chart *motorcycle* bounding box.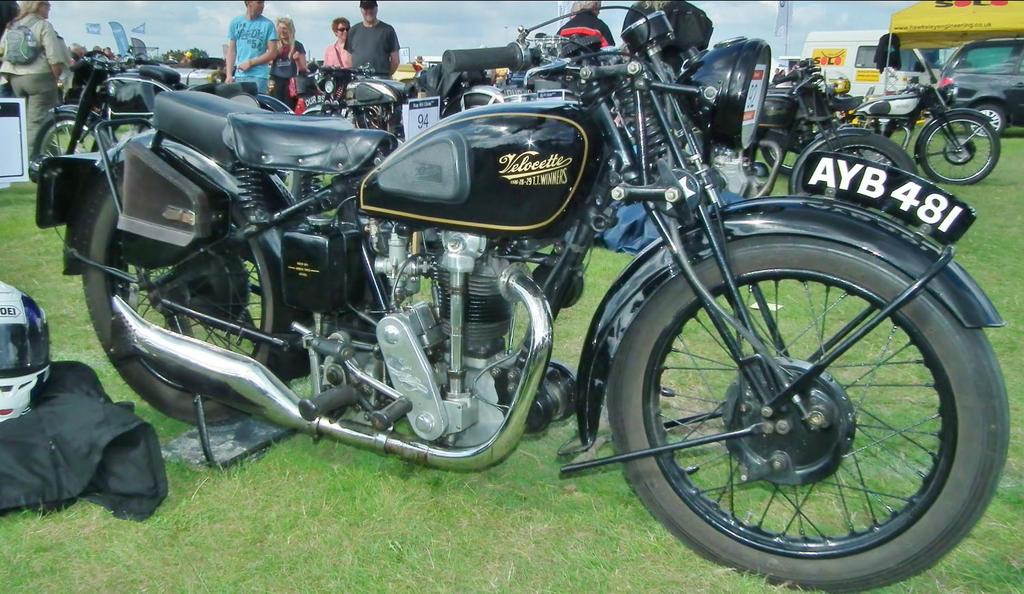
Charted: [749, 63, 931, 181].
